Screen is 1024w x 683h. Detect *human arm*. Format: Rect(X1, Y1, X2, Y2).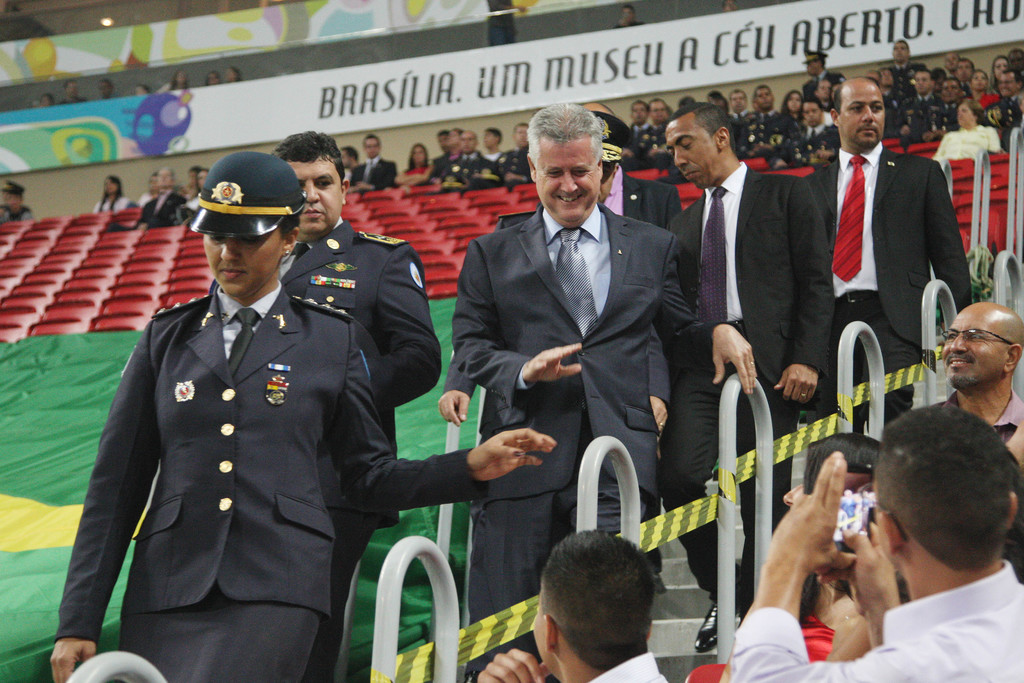
Rect(922, 163, 1002, 314).
